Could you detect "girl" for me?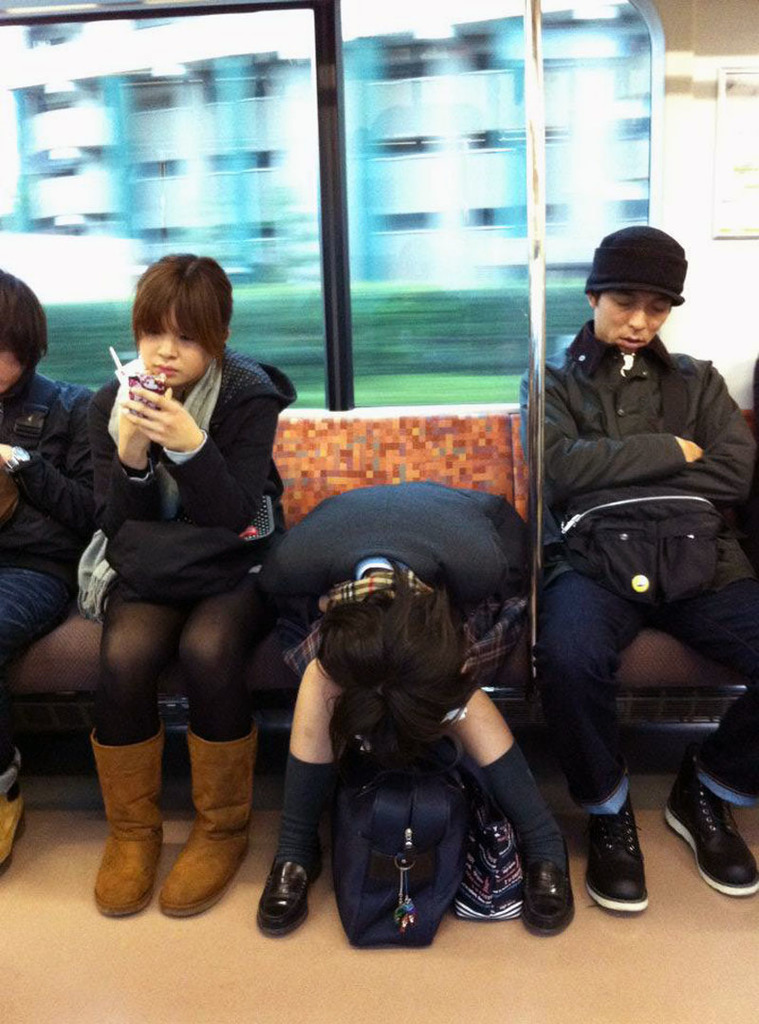
Detection result: box=[44, 253, 293, 908].
